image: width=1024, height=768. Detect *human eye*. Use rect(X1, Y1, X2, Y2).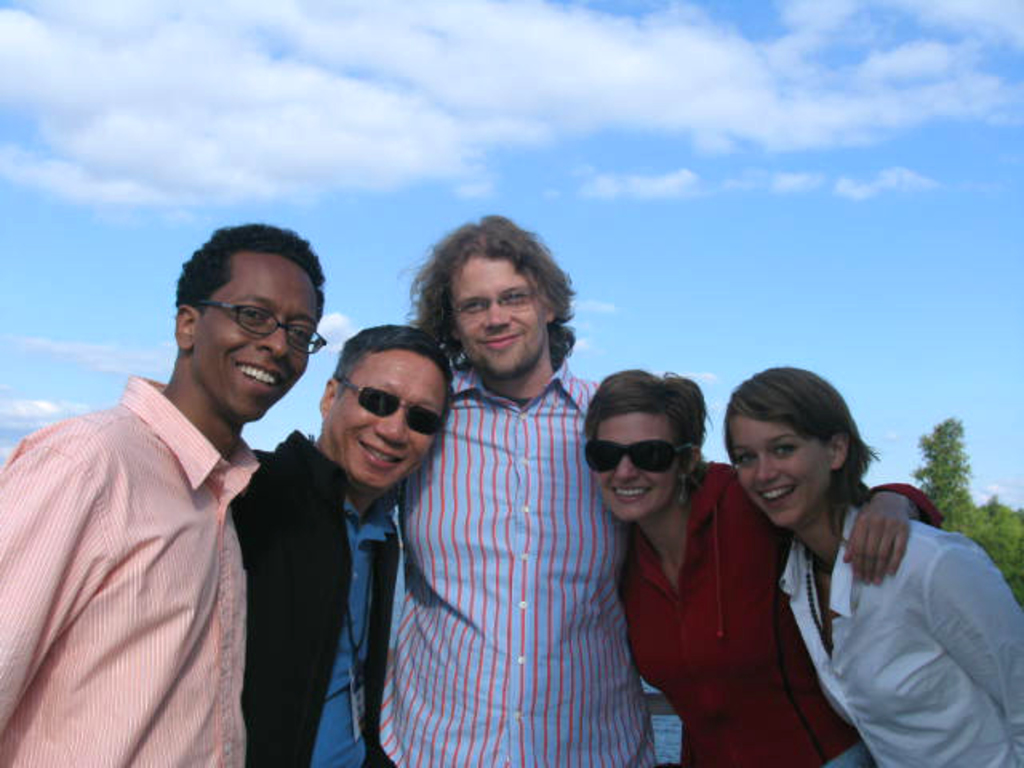
rect(286, 325, 314, 347).
